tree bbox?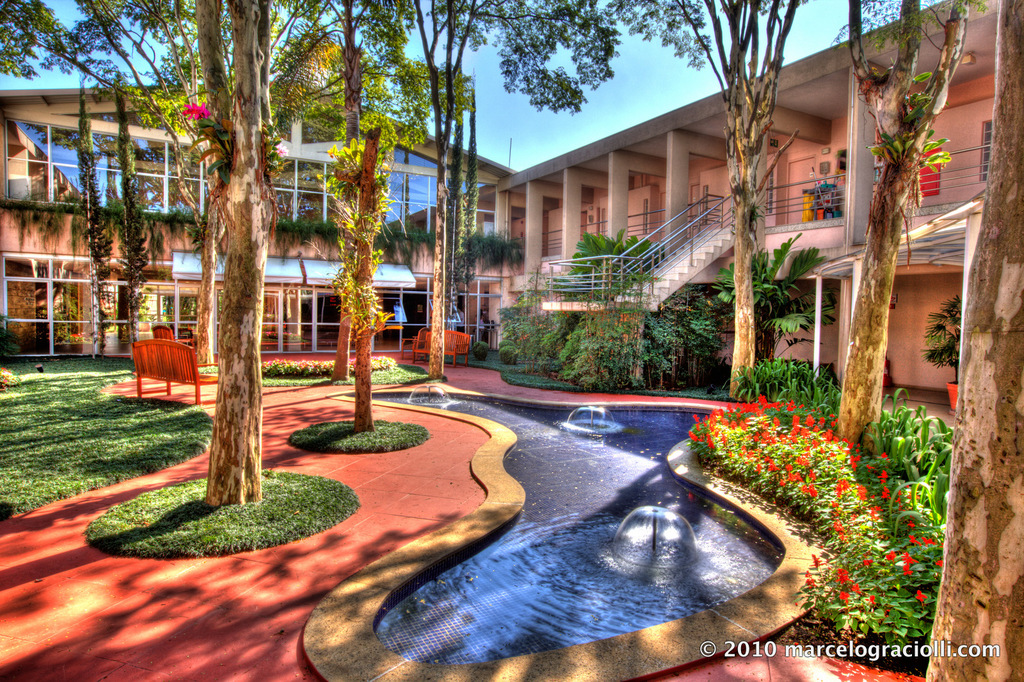
826,0,994,464
